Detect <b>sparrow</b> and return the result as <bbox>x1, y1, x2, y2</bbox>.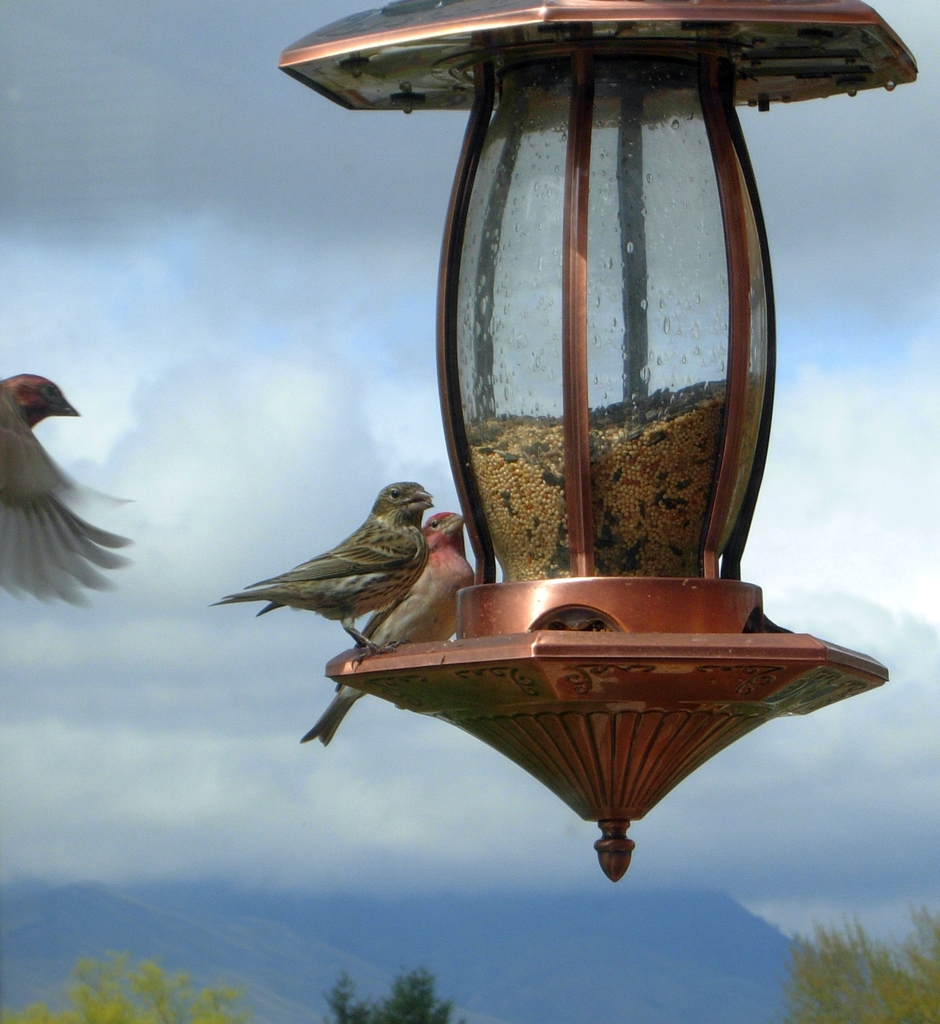
<bbox>0, 372, 129, 610</bbox>.
